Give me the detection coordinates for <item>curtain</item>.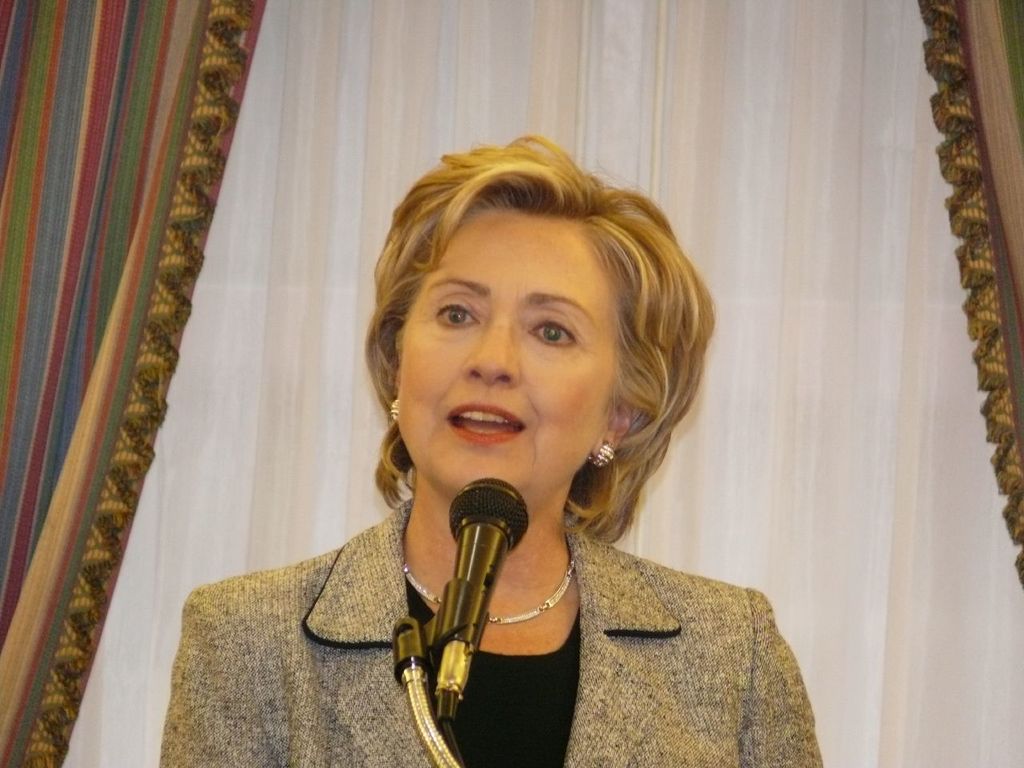
bbox=(0, 0, 234, 767).
